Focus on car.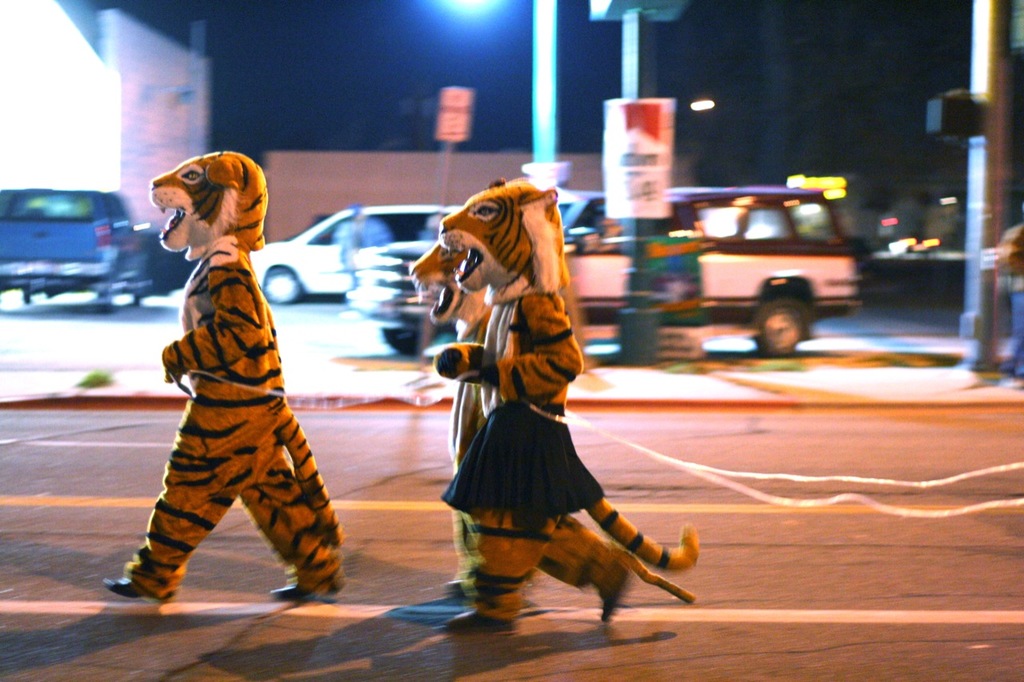
Focused at bbox=(250, 206, 466, 298).
